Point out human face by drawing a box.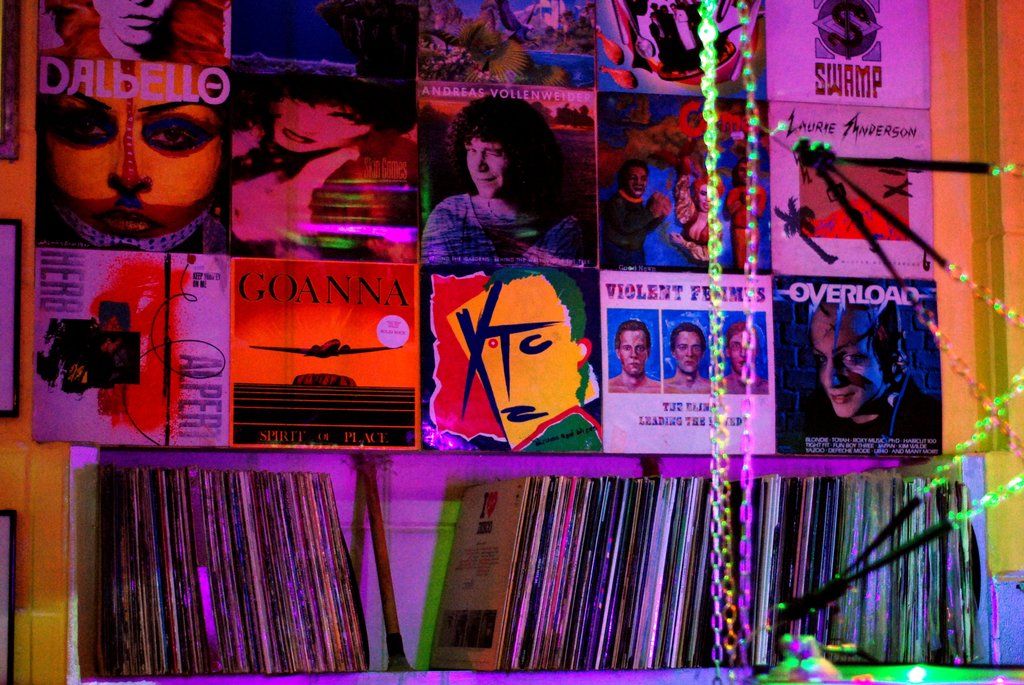
{"left": 808, "top": 310, "right": 879, "bottom": 418}.
